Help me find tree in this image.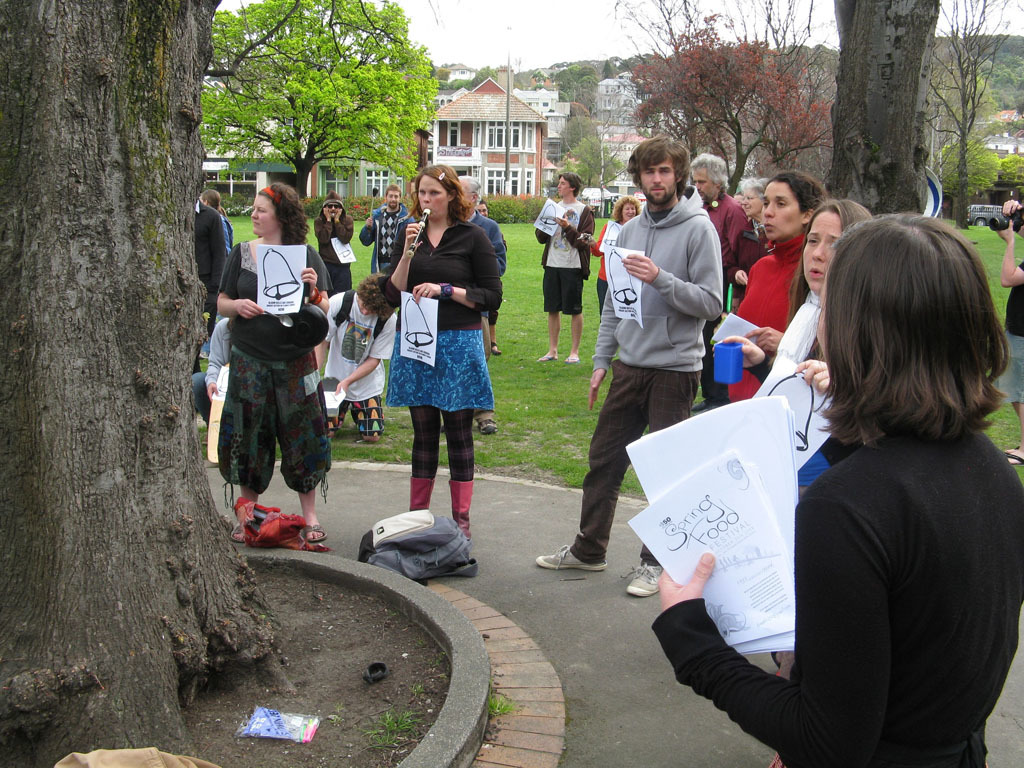
Found it: 606 0 827 196.
